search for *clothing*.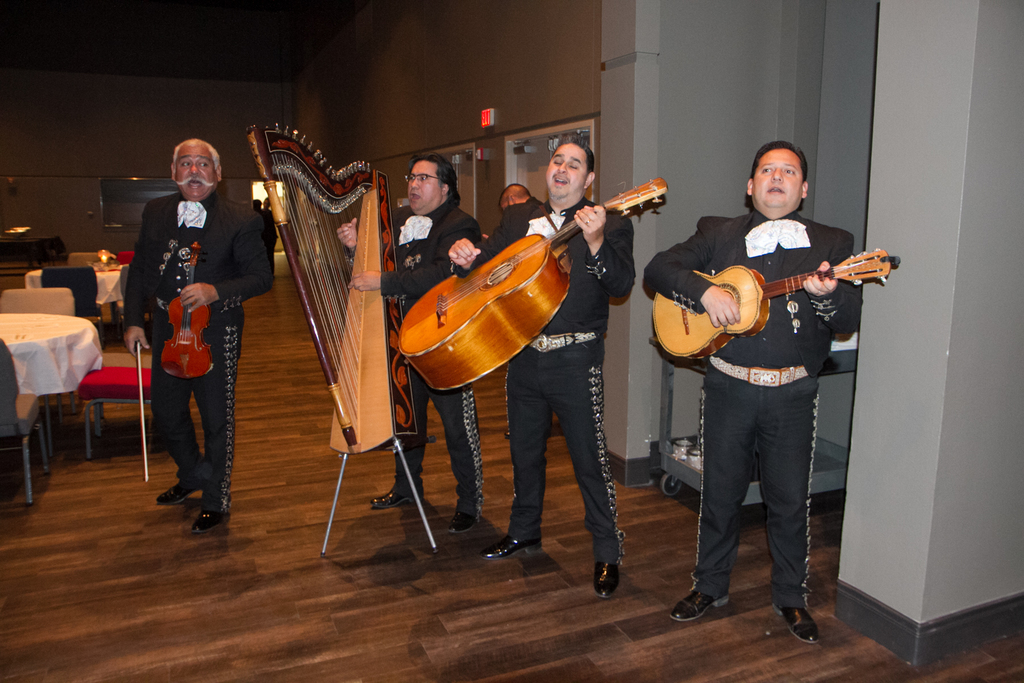
Found at (x1=641, y1=204, x2=863, y2=614).
